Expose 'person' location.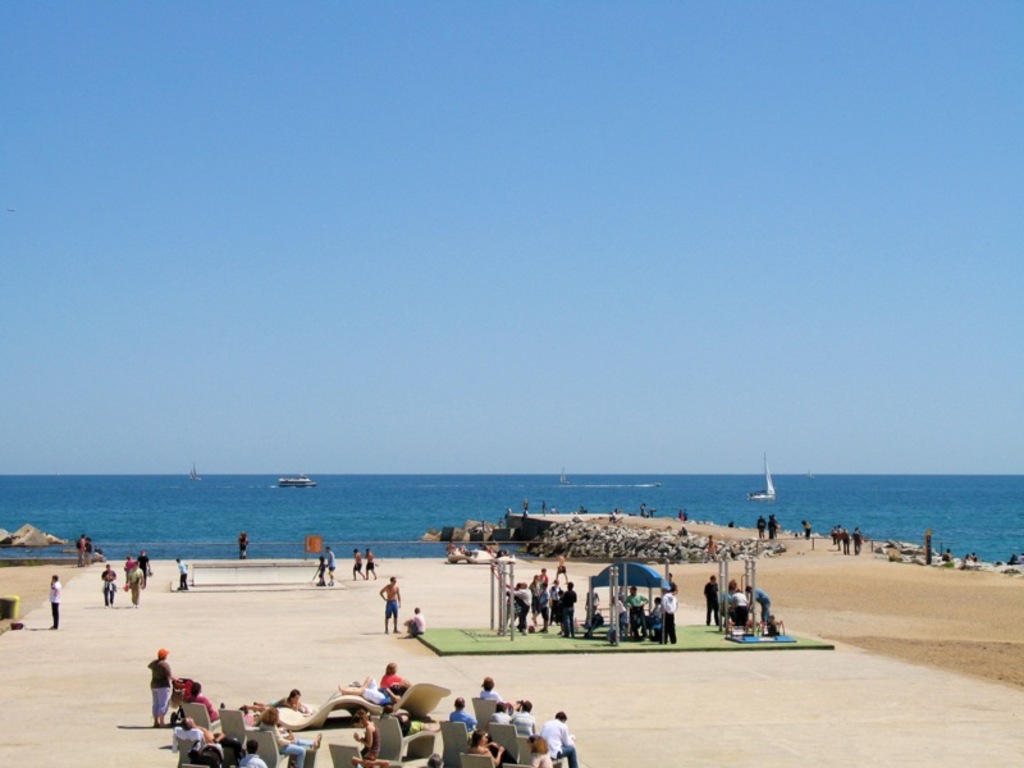
Exposed at 422,751,443,767.
